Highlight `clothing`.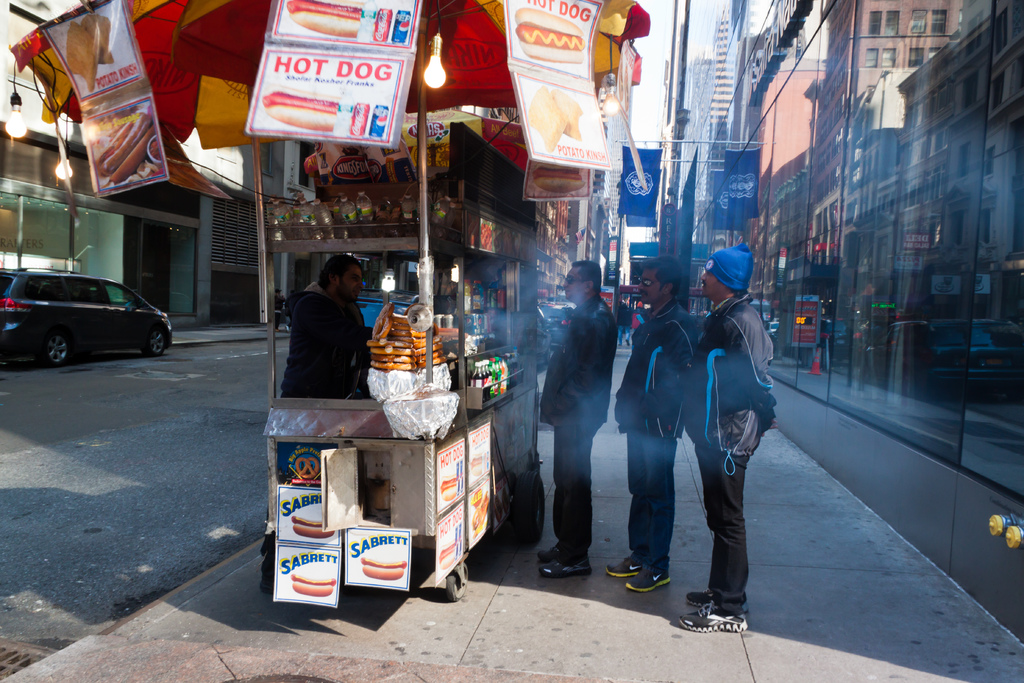
Highlighted region: 267:265:376:411.
